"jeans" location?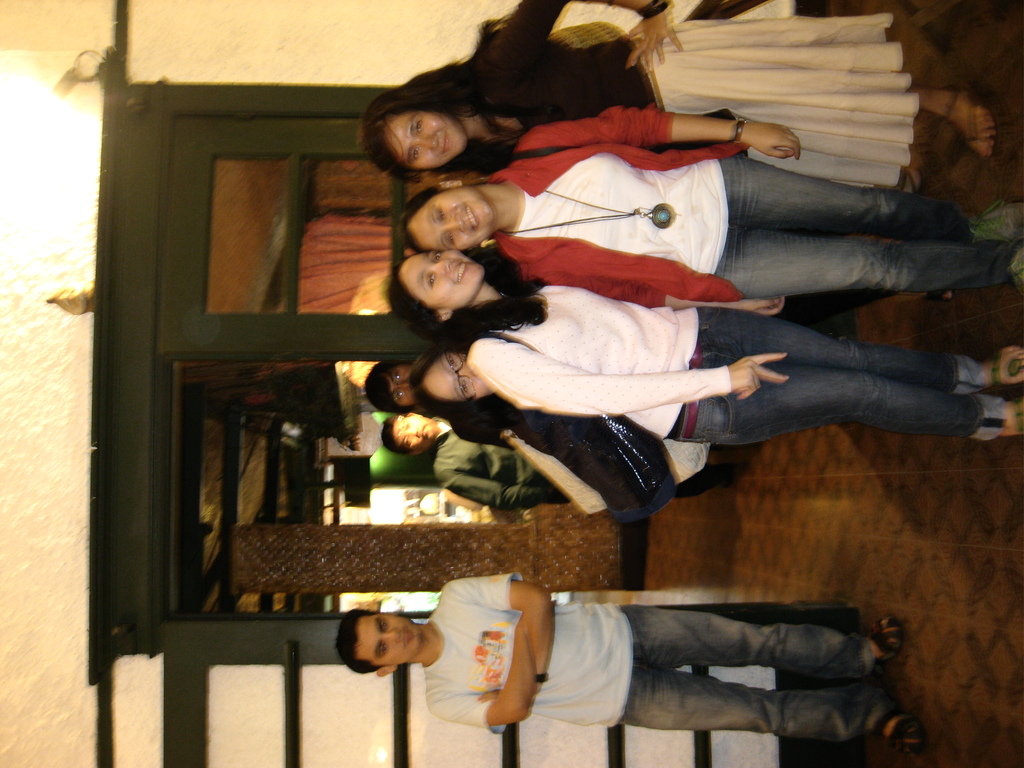
(617, 606, 880, 725)
